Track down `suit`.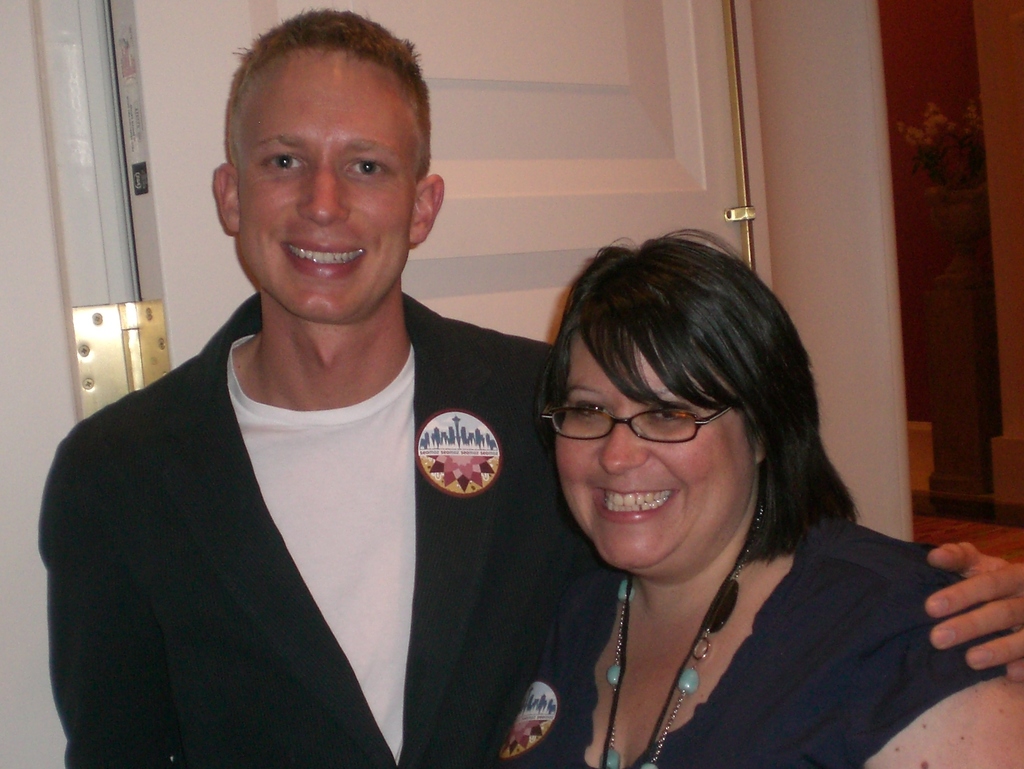
Tracked to <box>43,279,941,768</box>.
